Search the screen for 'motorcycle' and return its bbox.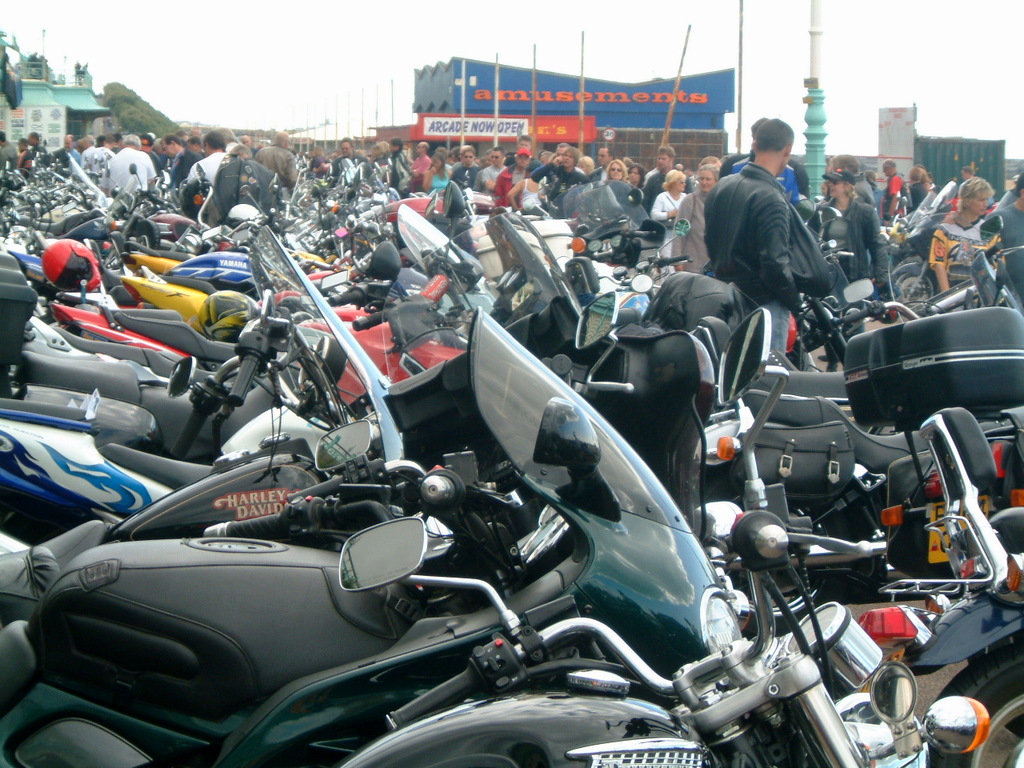
Found: bbox=(27, 158, 130, 264).
